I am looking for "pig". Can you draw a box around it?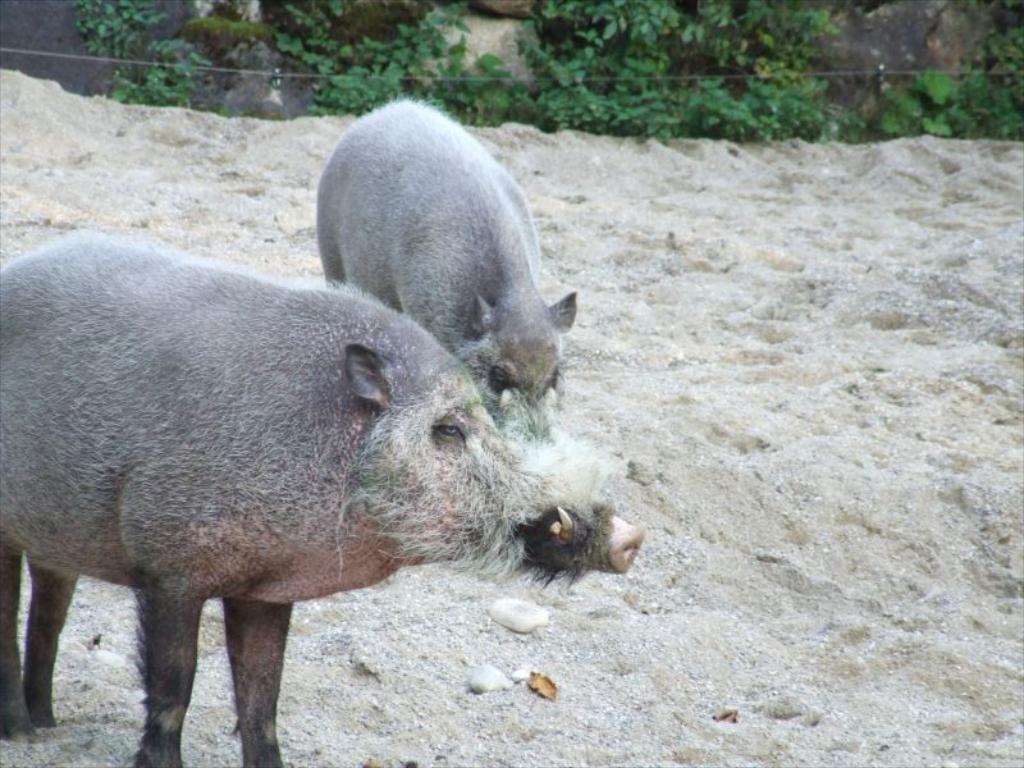
Sure, the bounding box is 312:92:577:447.
